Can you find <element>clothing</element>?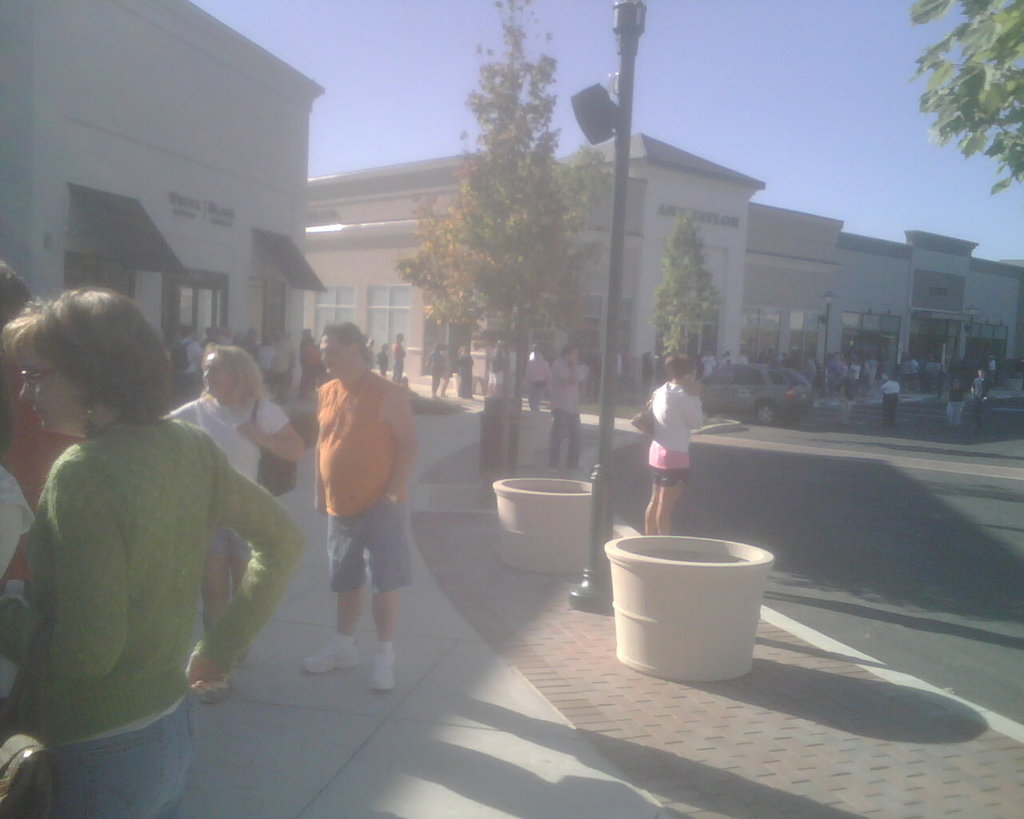
Yes, bounding box: left=988, top=358, right=998, bottom=373.
